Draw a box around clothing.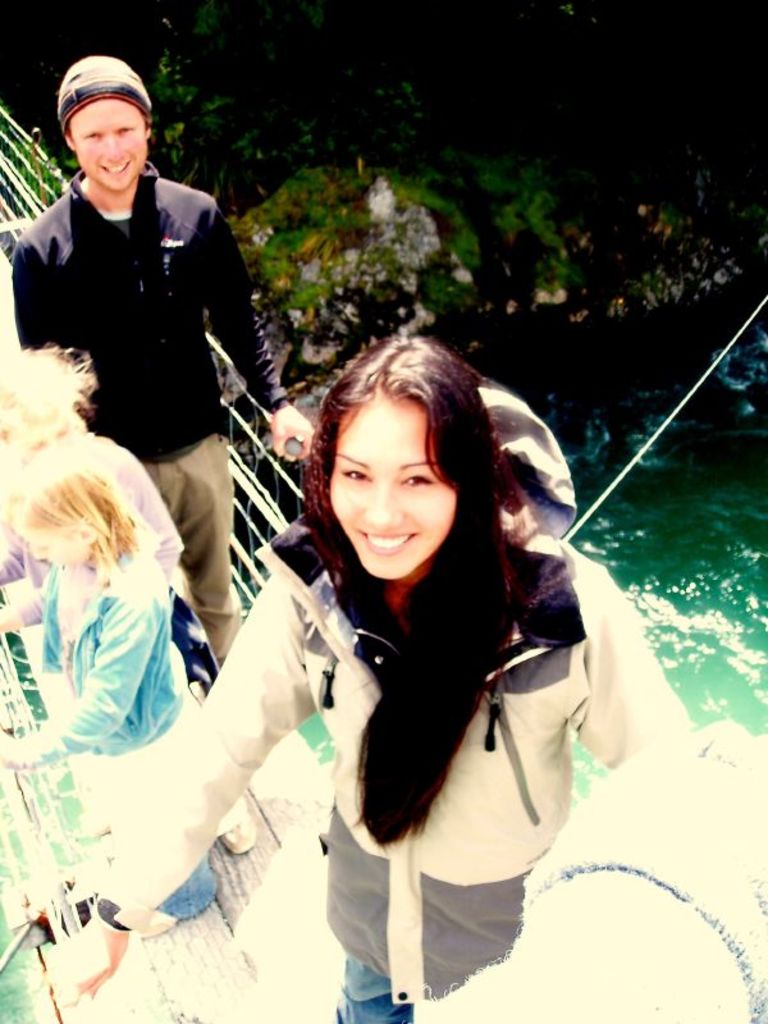
Rect(159, 861, 224, 933).
